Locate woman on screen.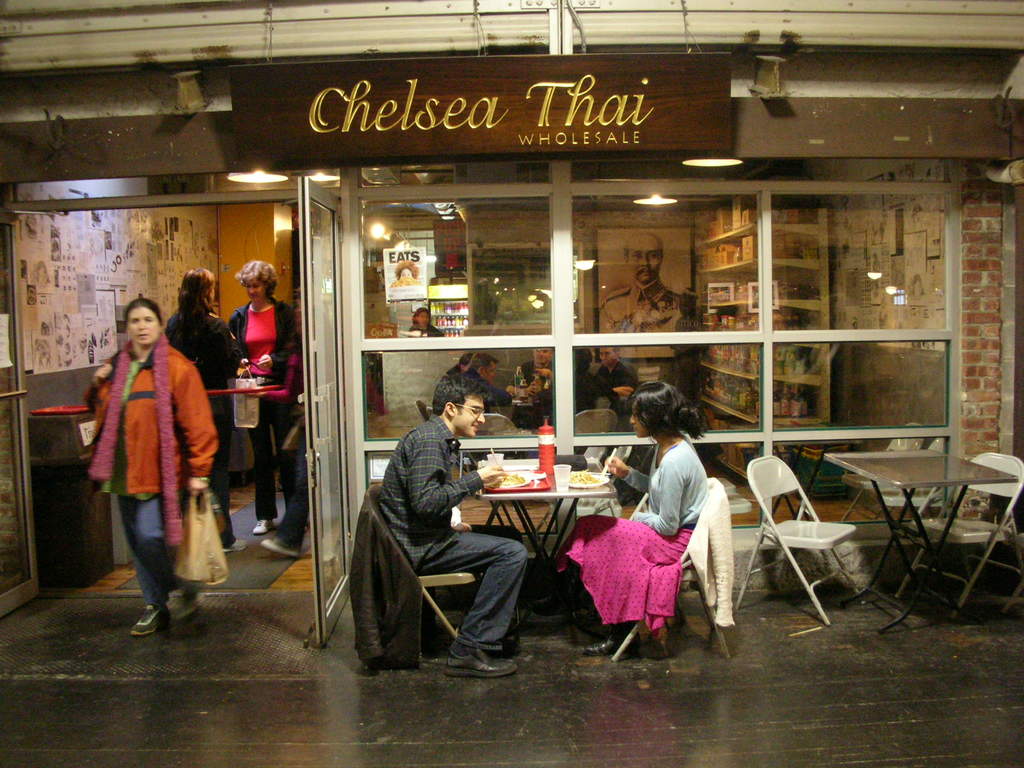
On screen at (222, 257, 319, 524).
